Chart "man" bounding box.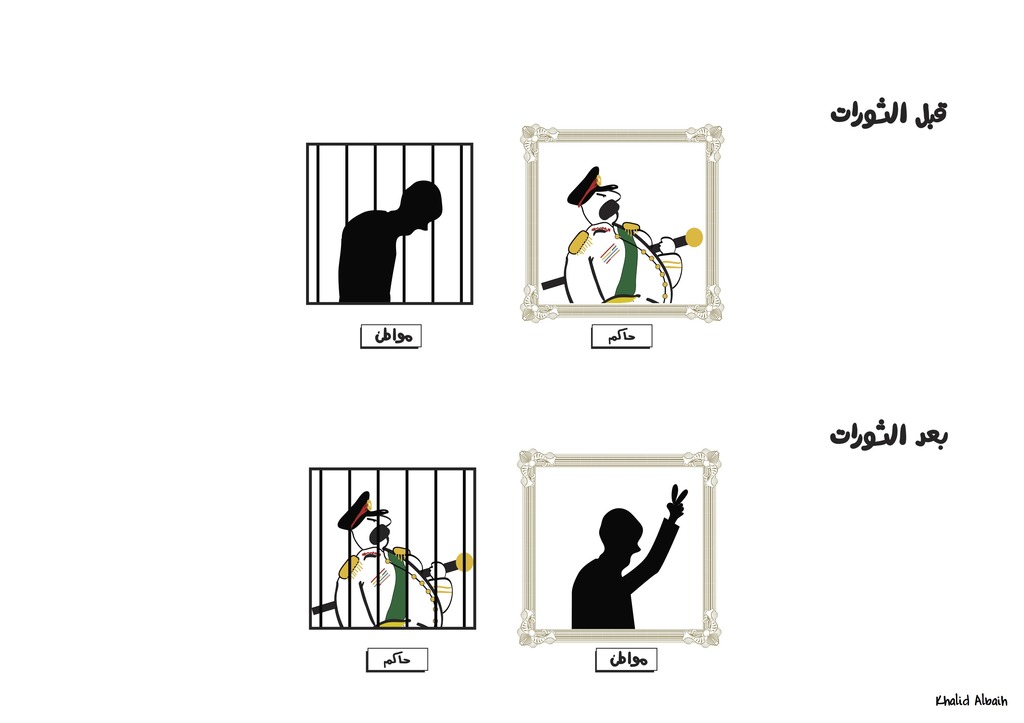
Charted: left=332, top=176, right=451, bottom=308.
